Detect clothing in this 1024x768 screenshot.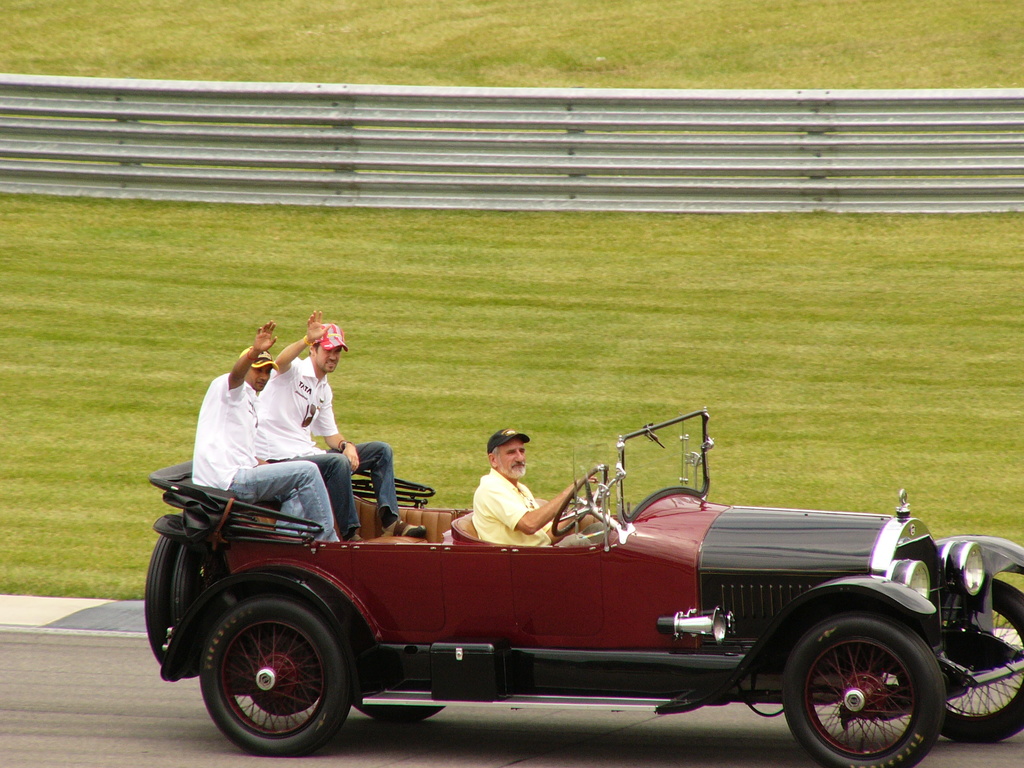
Detection: pyautogui.locateOnScreen(467, 451, 548, 544).
